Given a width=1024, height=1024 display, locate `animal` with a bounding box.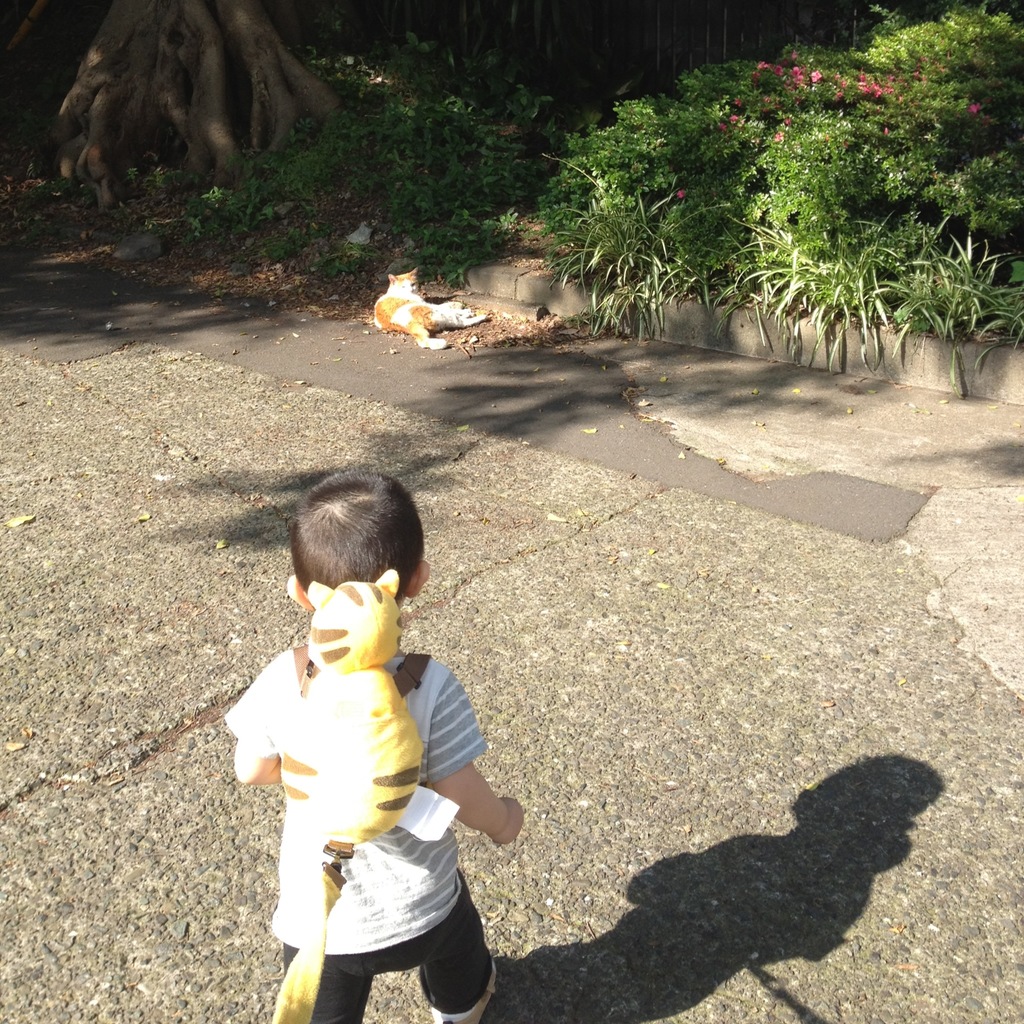
Located: left=366, top=262, right=488, bottom=346.
